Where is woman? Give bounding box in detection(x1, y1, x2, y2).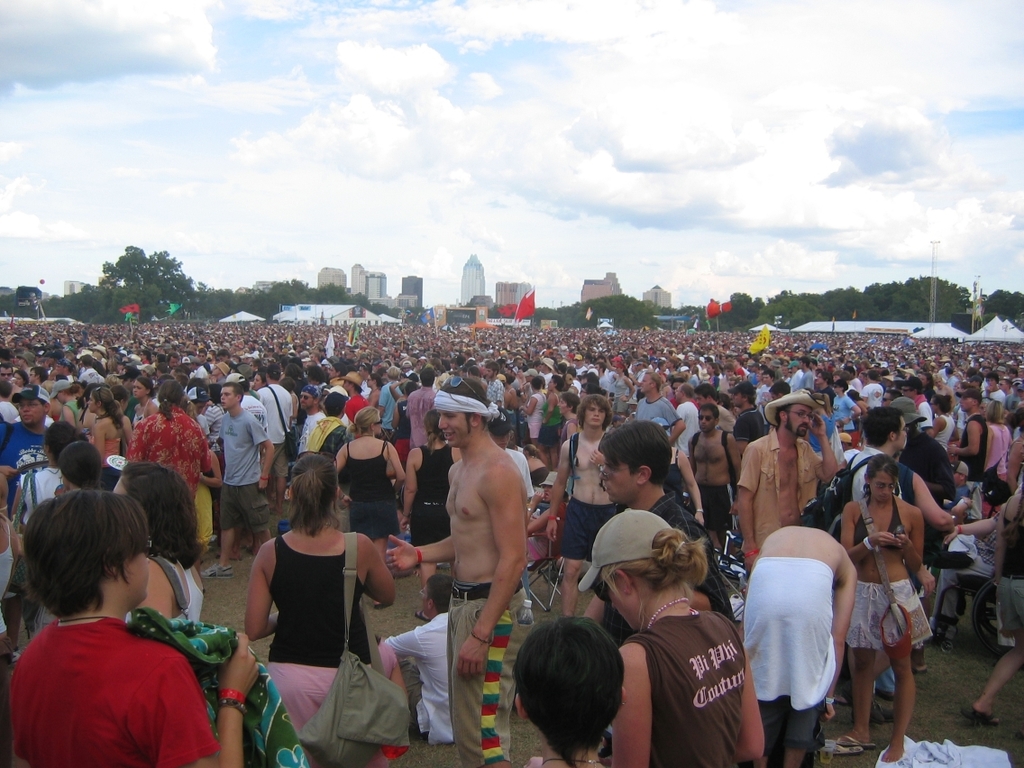
detection(577, 507, 764, 767).
